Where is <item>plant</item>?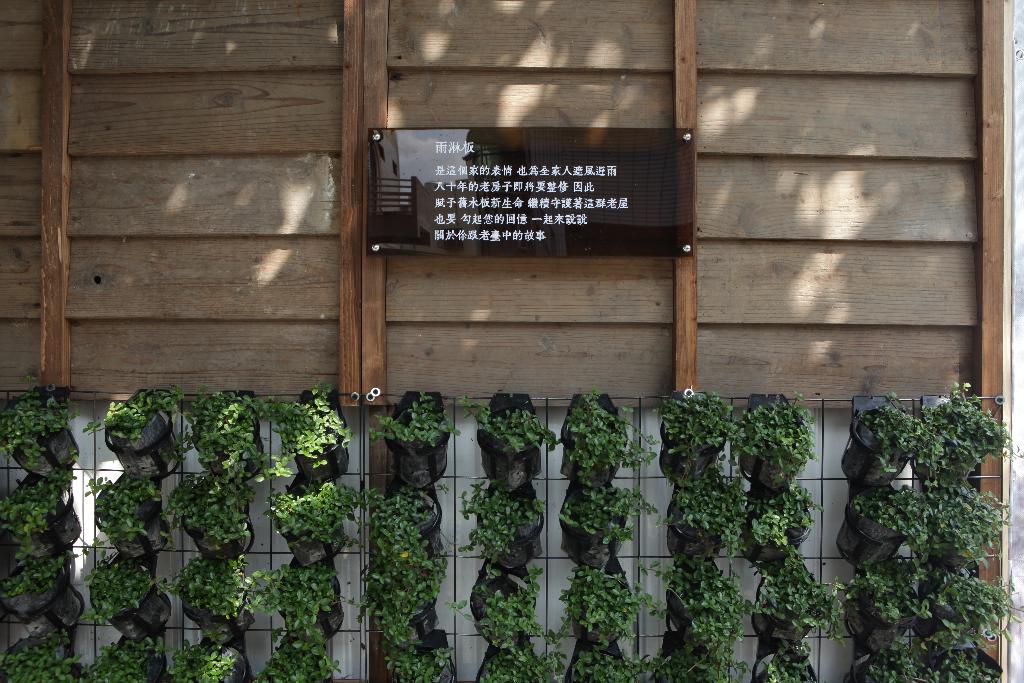
BBox(180, 381, 278, 488).
